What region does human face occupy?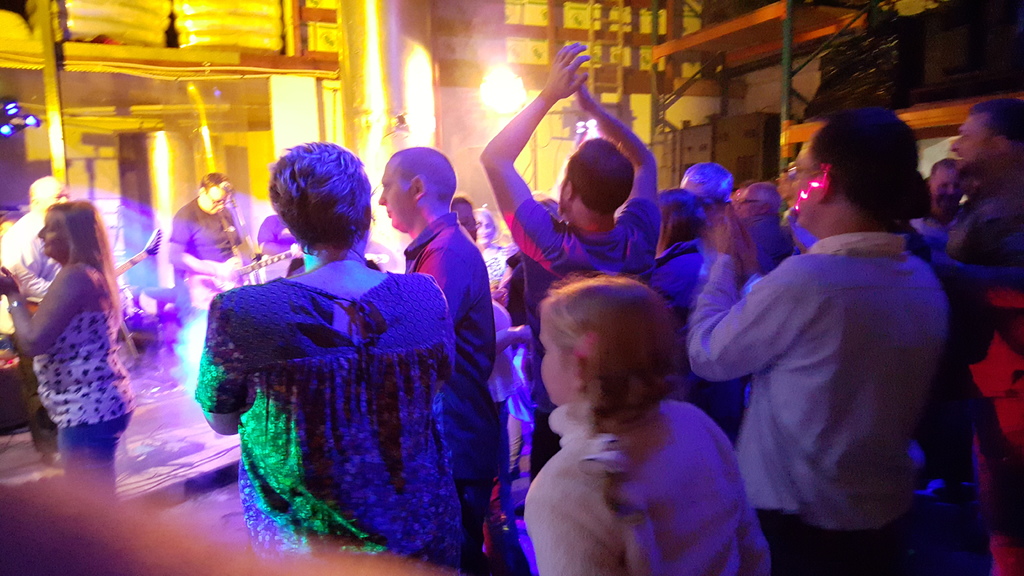
x1=781 y1=138 x2=817 y2=230.
